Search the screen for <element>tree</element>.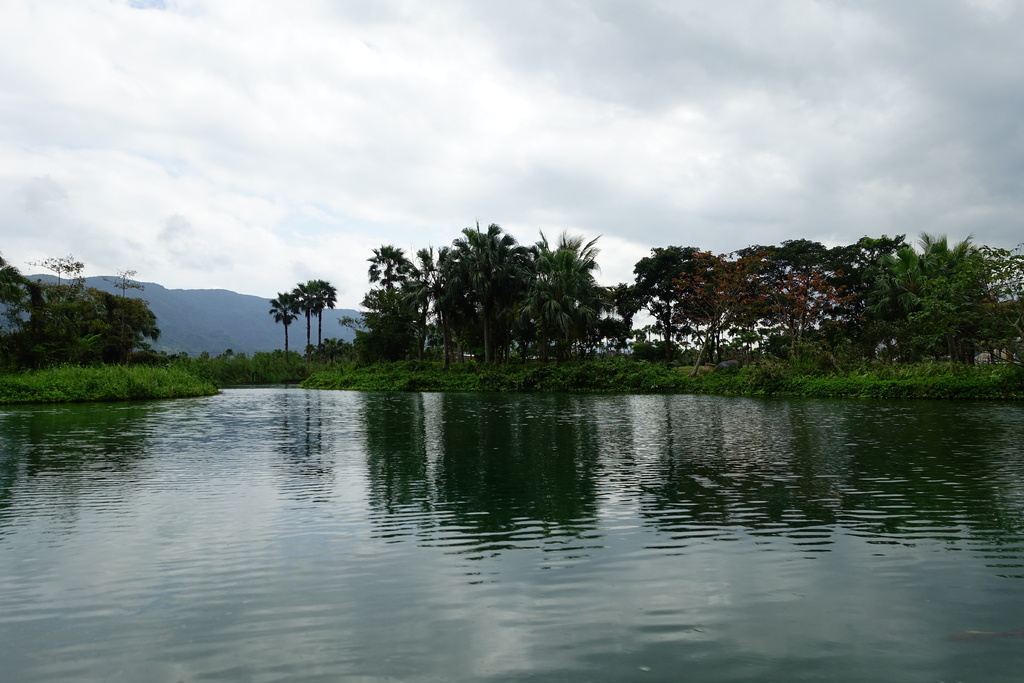
Found at bbox(923, 231, 974, 274).
